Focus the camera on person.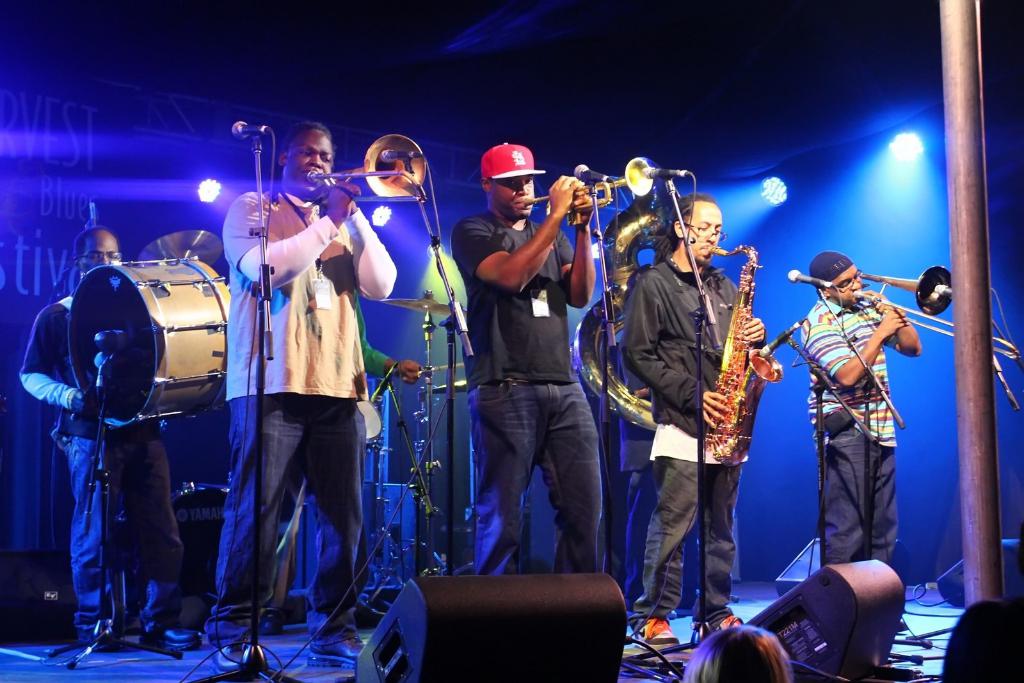
Focus region: bbox(252, 278, 427, 640).
